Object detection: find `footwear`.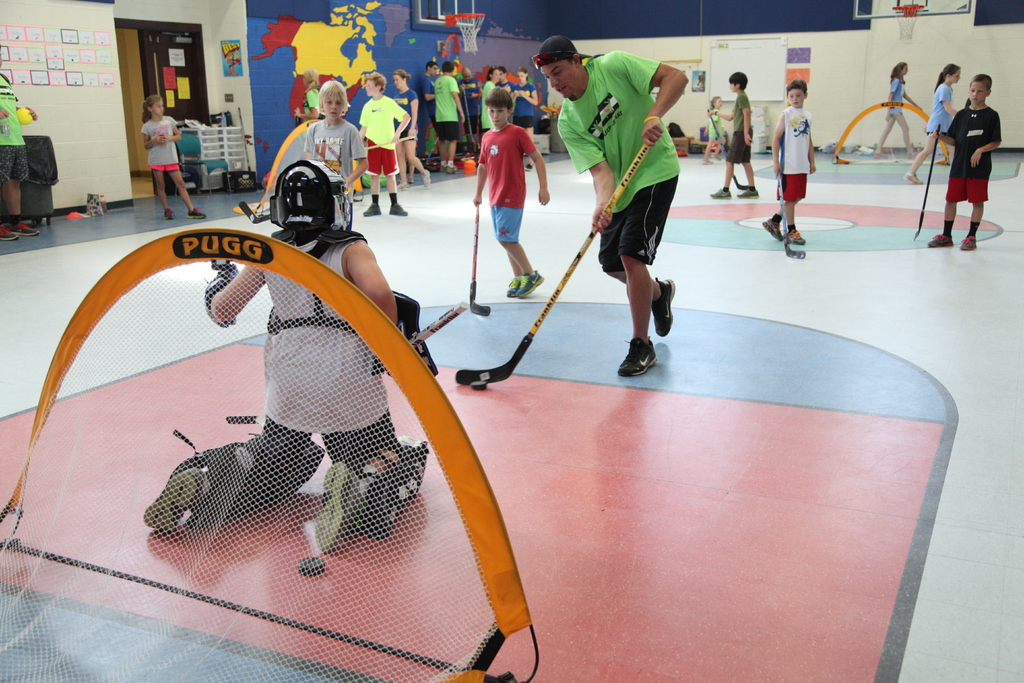
region(505, 275, 522, 296).
